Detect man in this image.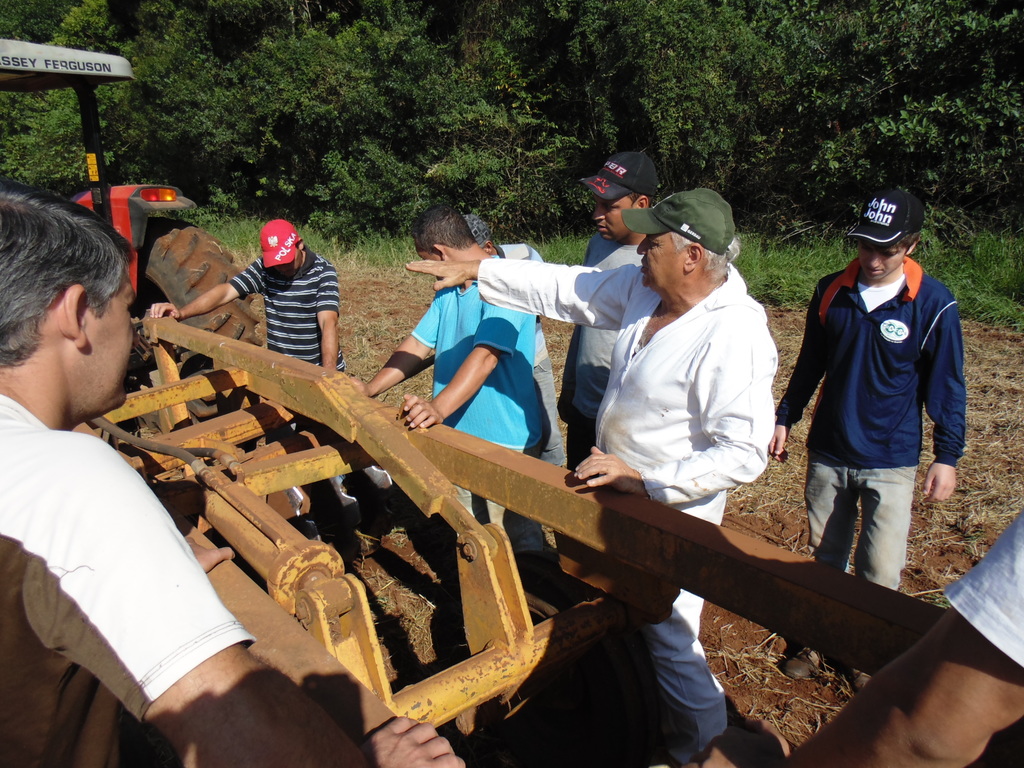
Detection: {"x1": 357, "y1": 201, "x2": 538, "y2": 520}.
